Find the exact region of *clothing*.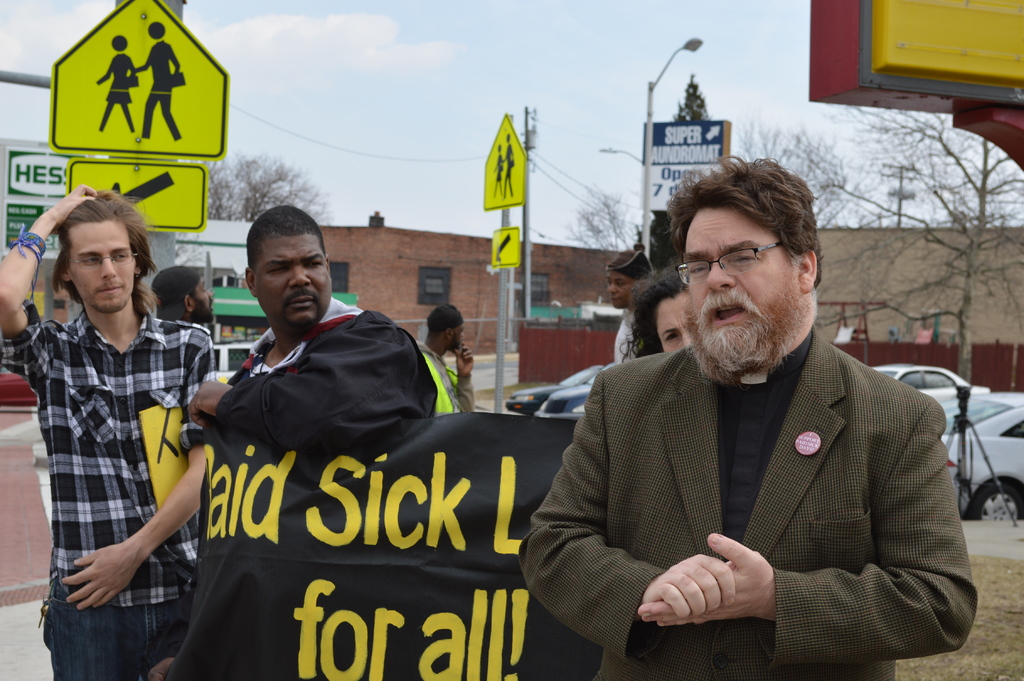
Exact region: x1=207, y1=299, x2=412, y2=455.
